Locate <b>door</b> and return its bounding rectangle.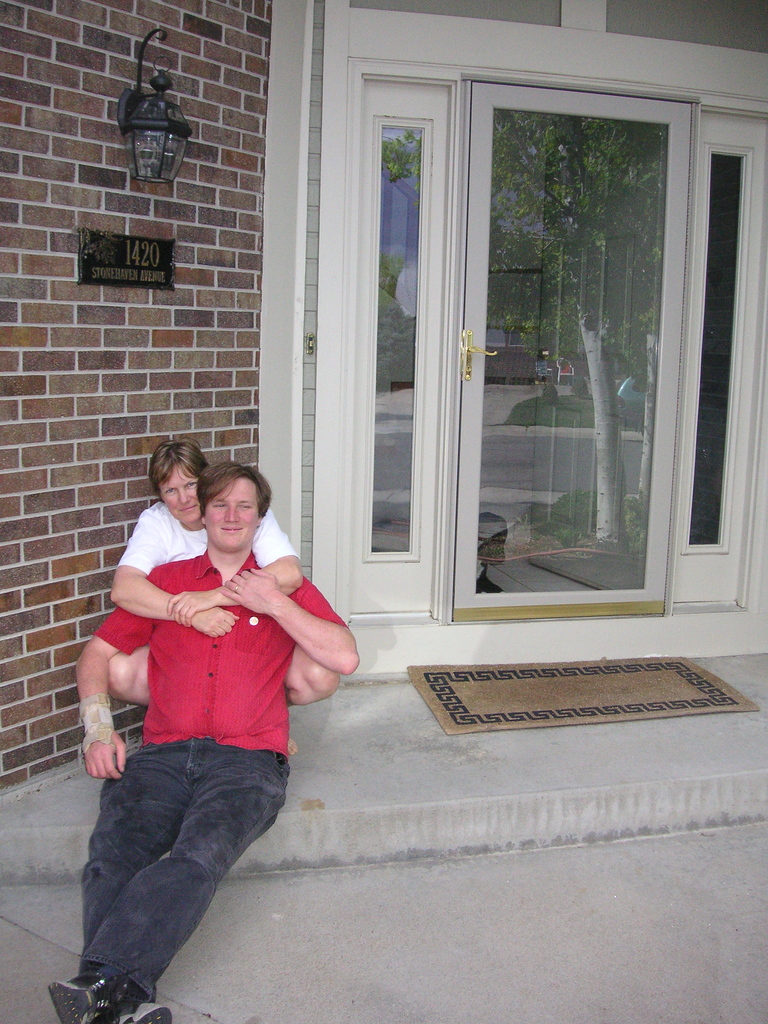
{"left": 460, "top": 92, "right": 679, "bottom": 616}.
